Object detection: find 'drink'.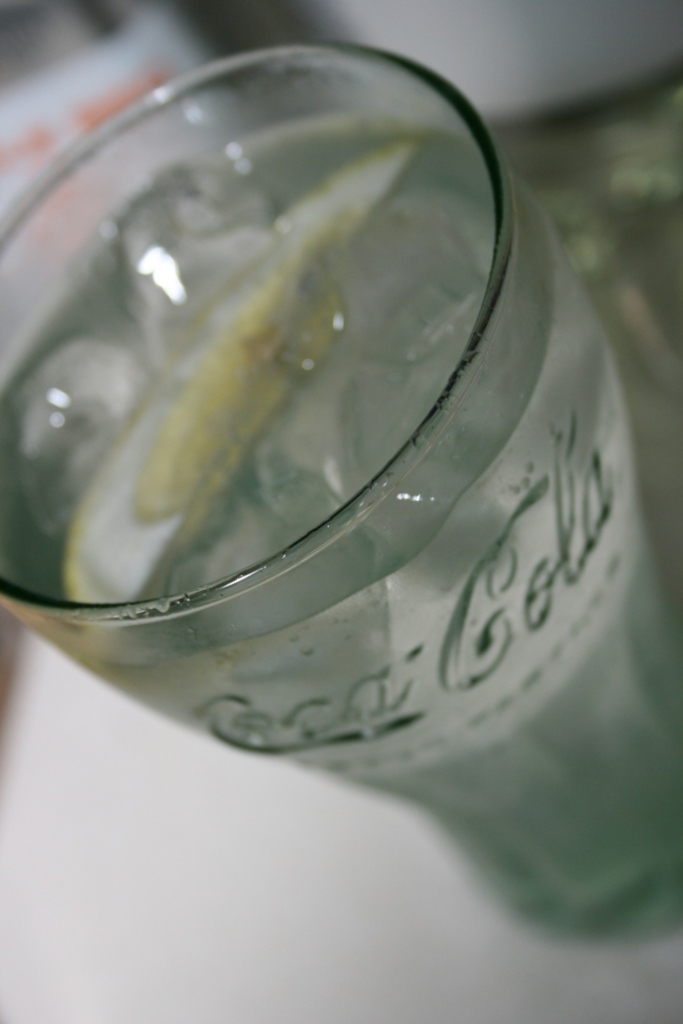
{"x1": 11, "y1": 24, "x2": 682, "y2": 977}.
